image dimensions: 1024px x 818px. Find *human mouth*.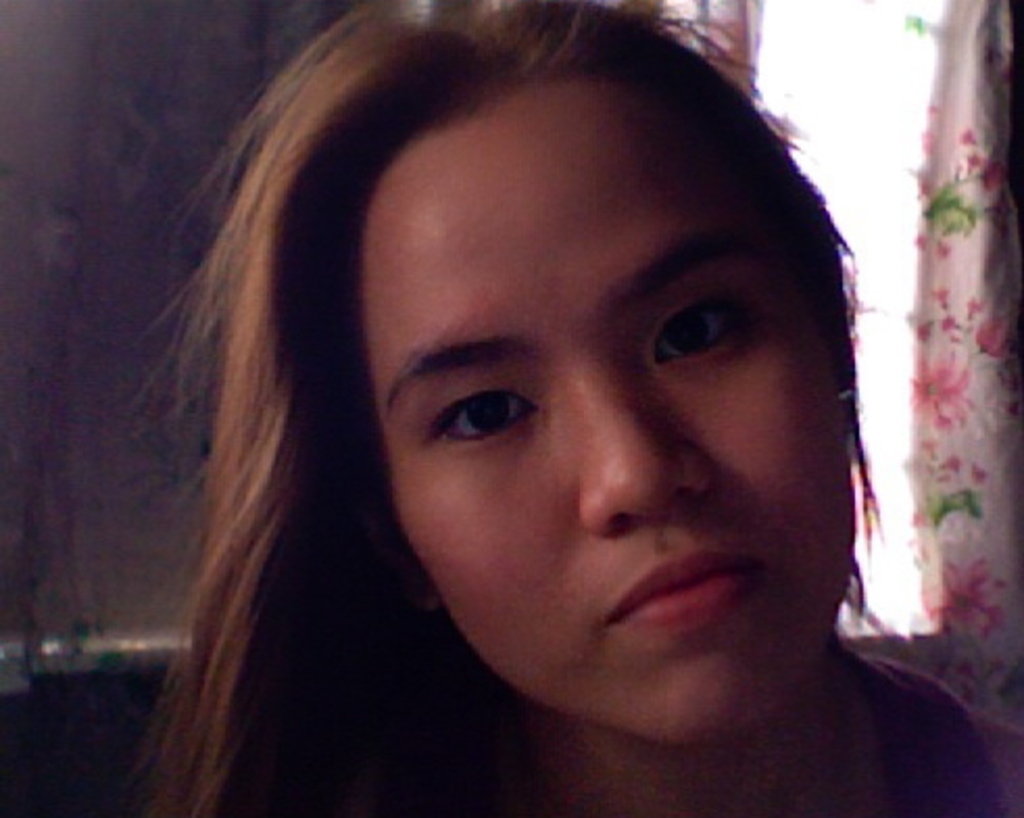
region(567, 540, 805, 691).
